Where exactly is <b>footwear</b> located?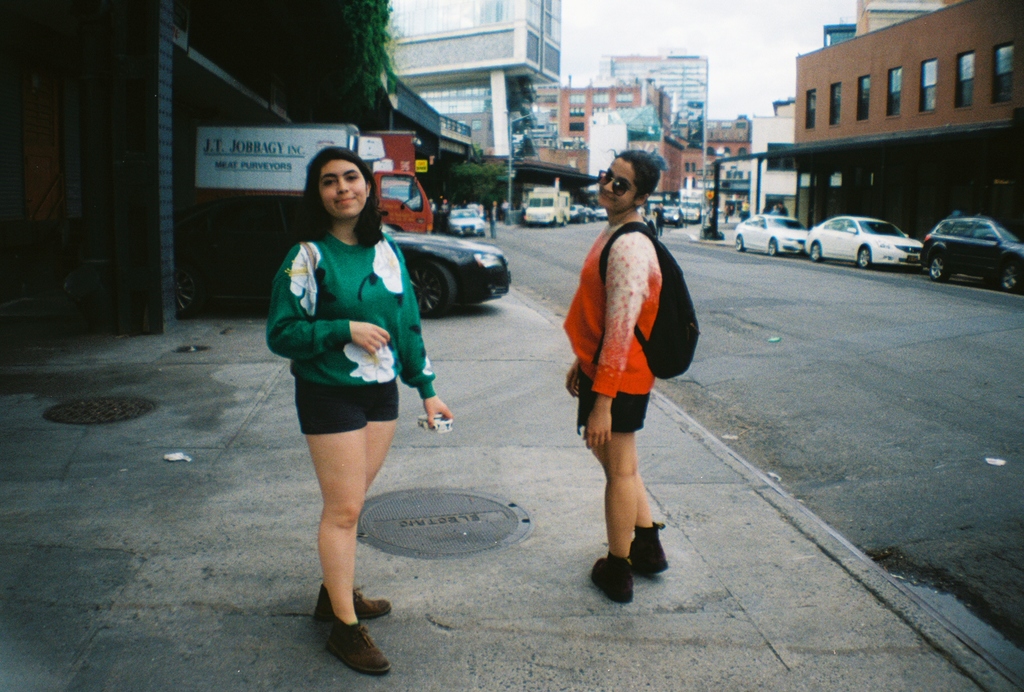
Its bounding box is [x1=316, y1=596, x2=387, y2=674].
